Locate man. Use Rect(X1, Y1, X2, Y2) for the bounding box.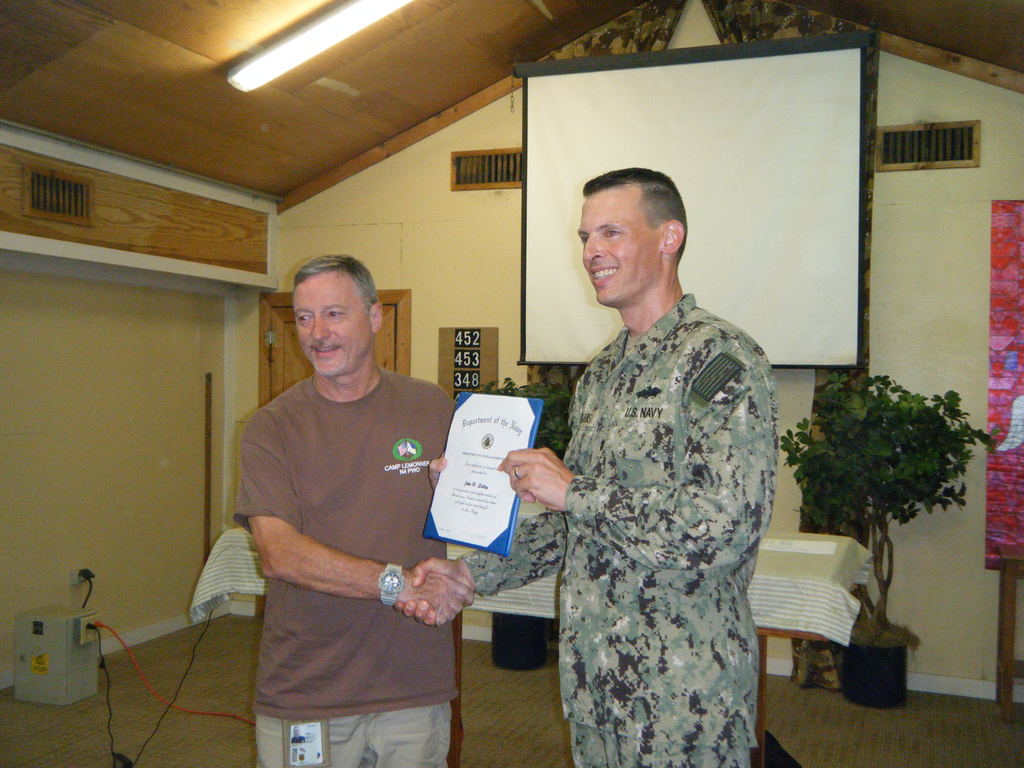
Rect(390, 164, 776, 767).
